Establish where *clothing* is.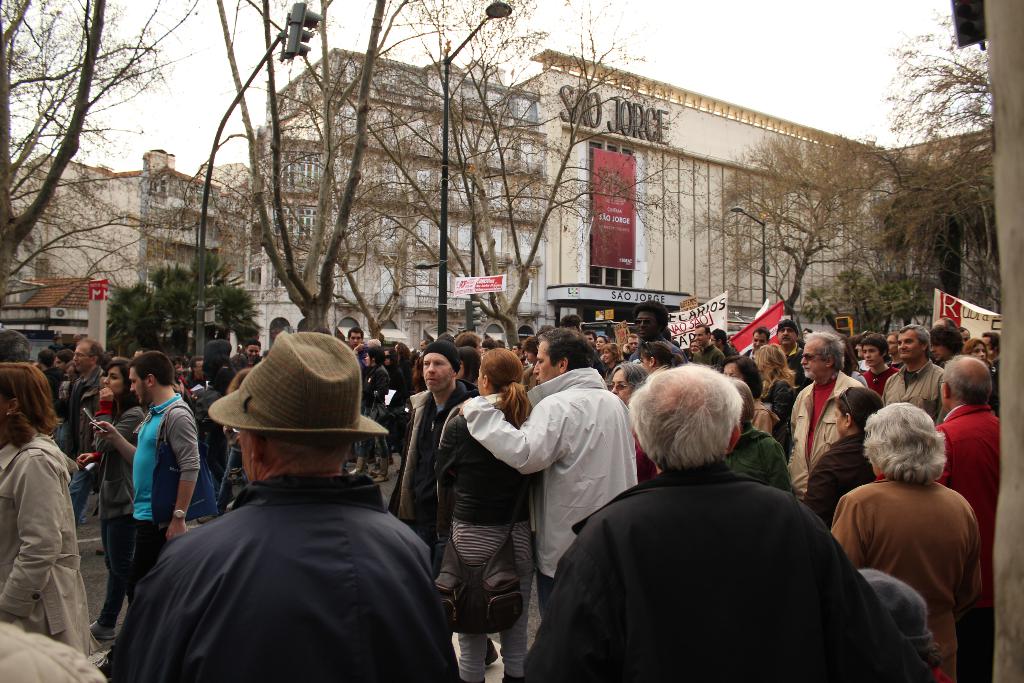
Established at 460 329 642 613.
